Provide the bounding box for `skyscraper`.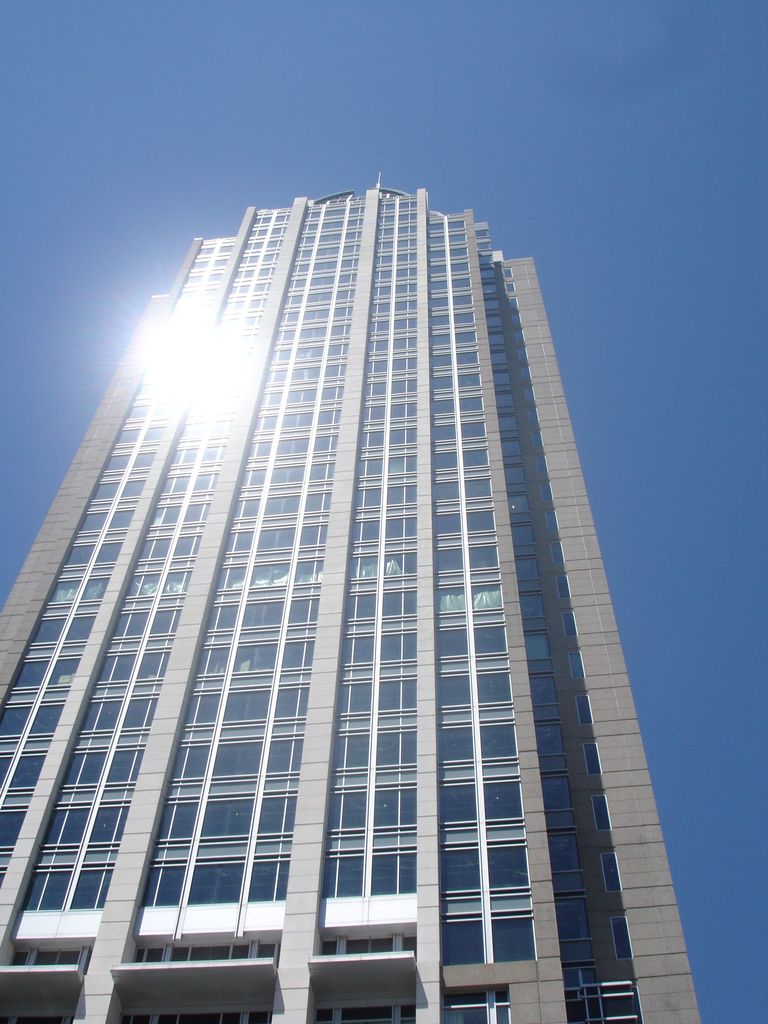
(left=30, top=193, right=724, bottom=962).
